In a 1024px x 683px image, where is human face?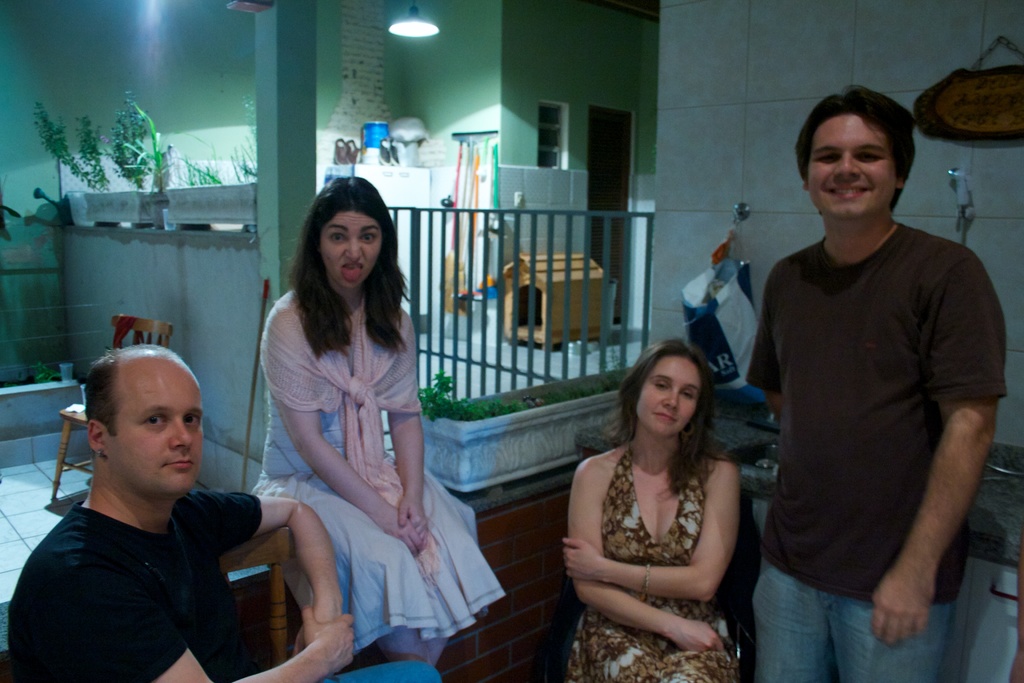
{"left": 104, "top": 355, "right": 203, "bottom": 494}.
